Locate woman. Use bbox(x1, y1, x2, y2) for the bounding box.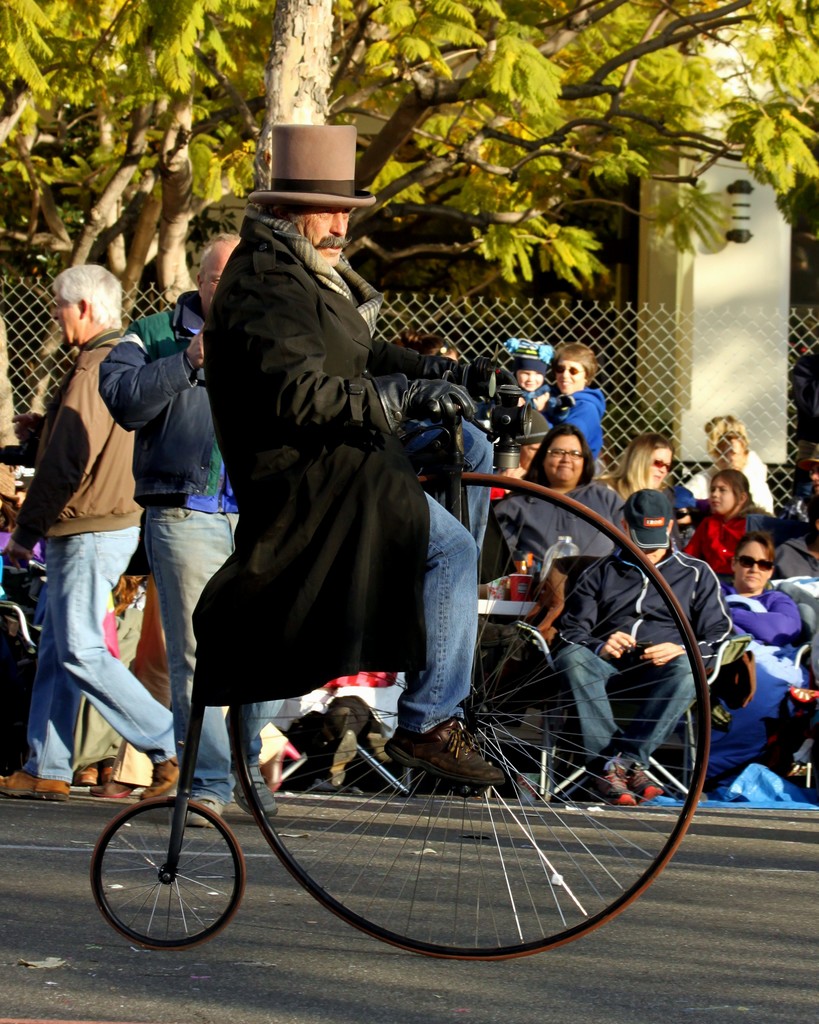
bbox(601, 428, 671, 497).
